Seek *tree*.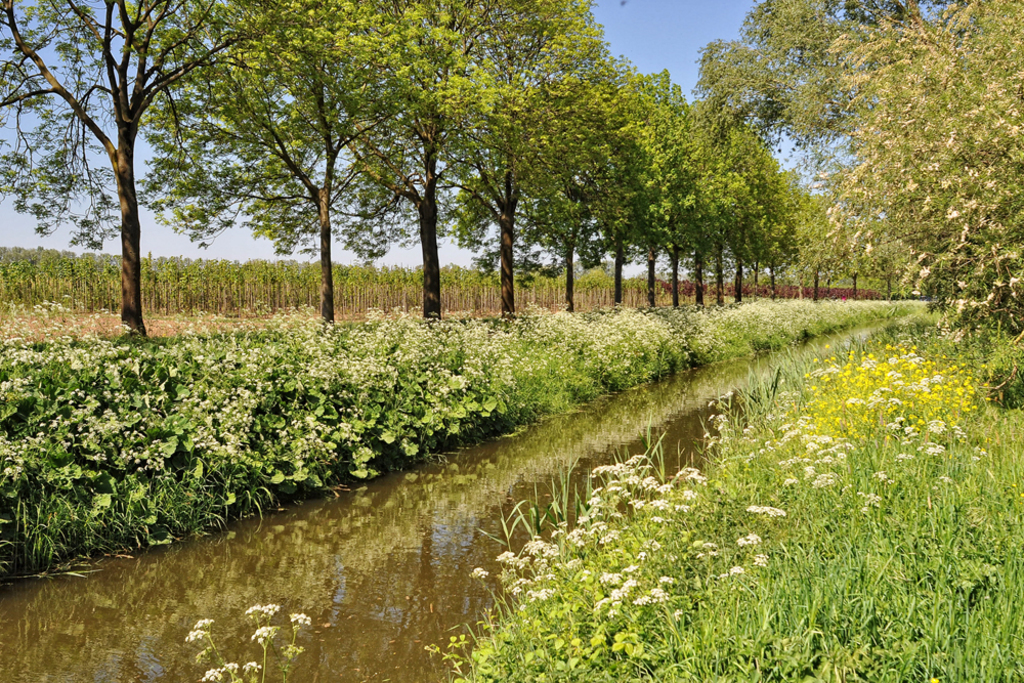
crop(437, 24, 629, 342).
